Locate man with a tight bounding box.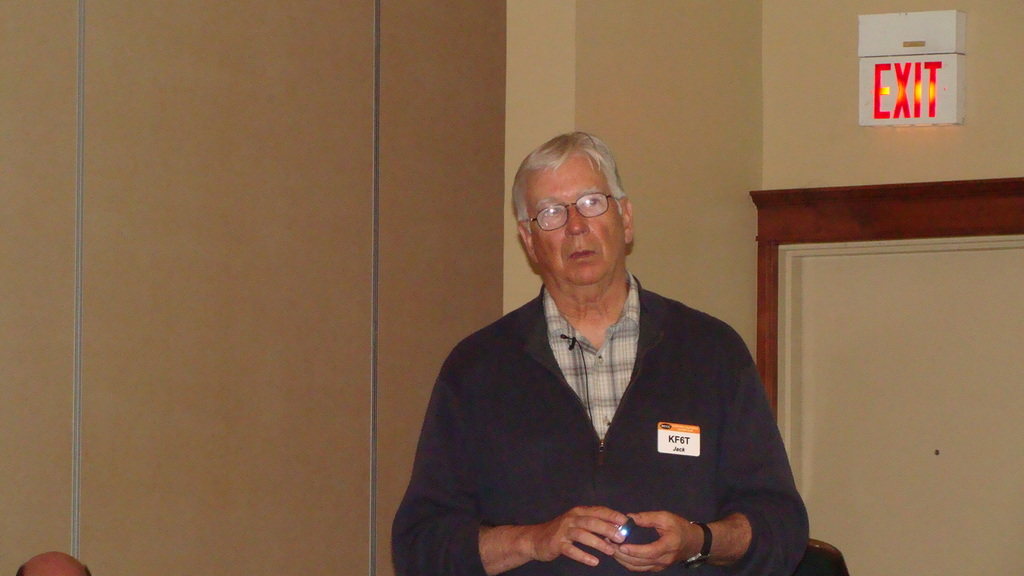
<bbox>396, 125, 822, 575</bbox>.
